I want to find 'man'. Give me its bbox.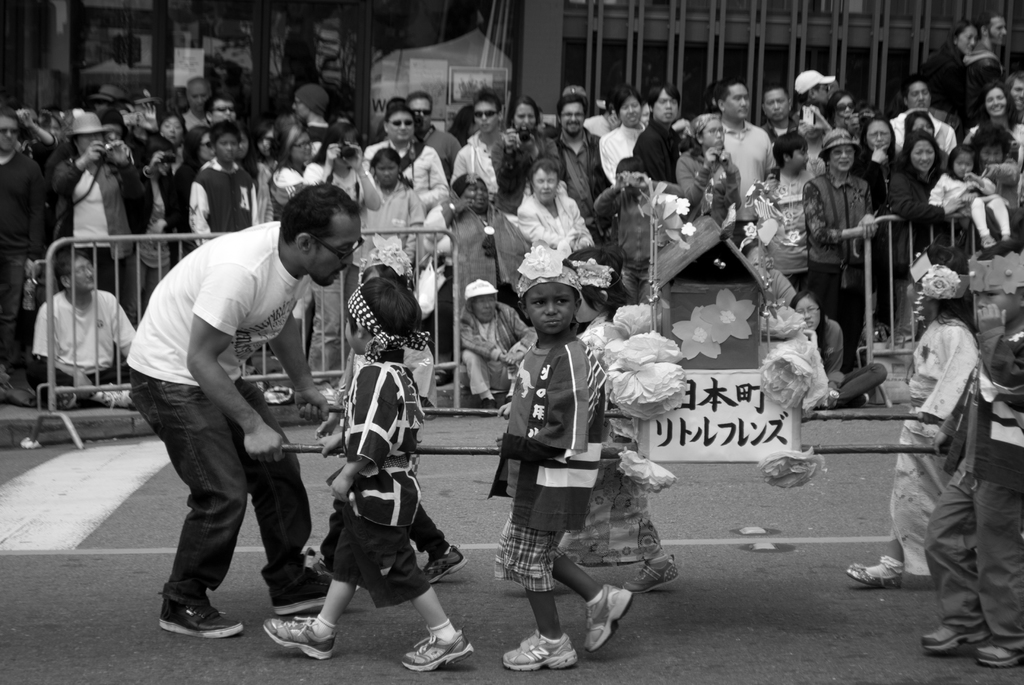
select_region(183, 70, 213, 132).
